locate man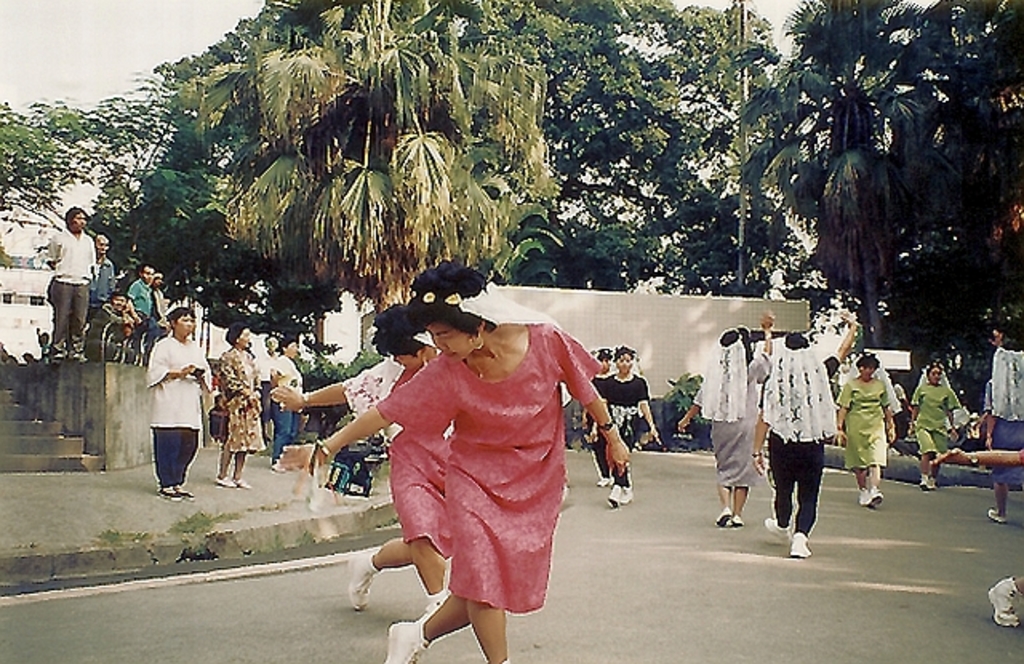
<bbox>48, 205, 94, 366</bbox>
